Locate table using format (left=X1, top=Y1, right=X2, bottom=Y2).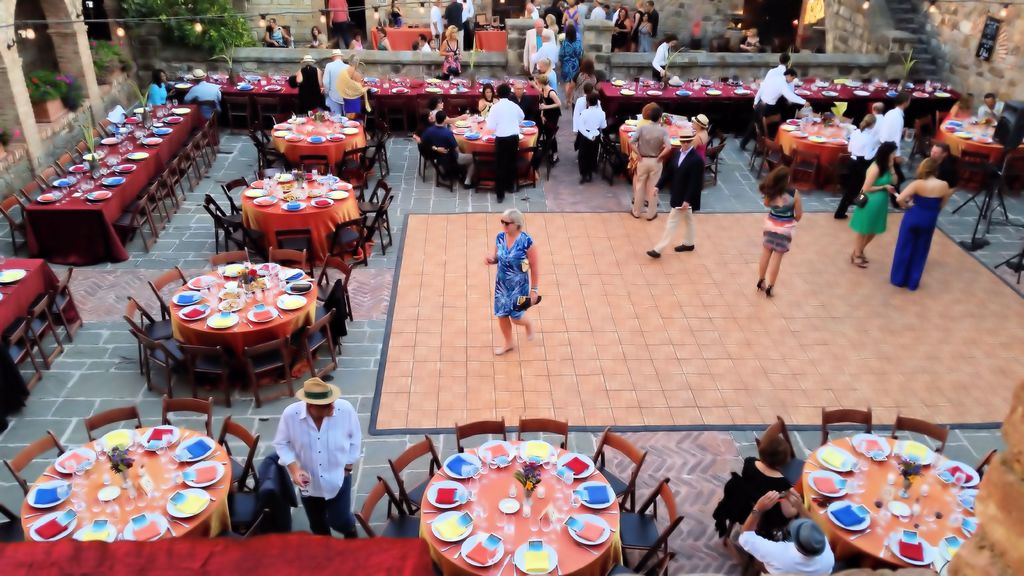
(left=0, top=259, right=62, bottom=345).
